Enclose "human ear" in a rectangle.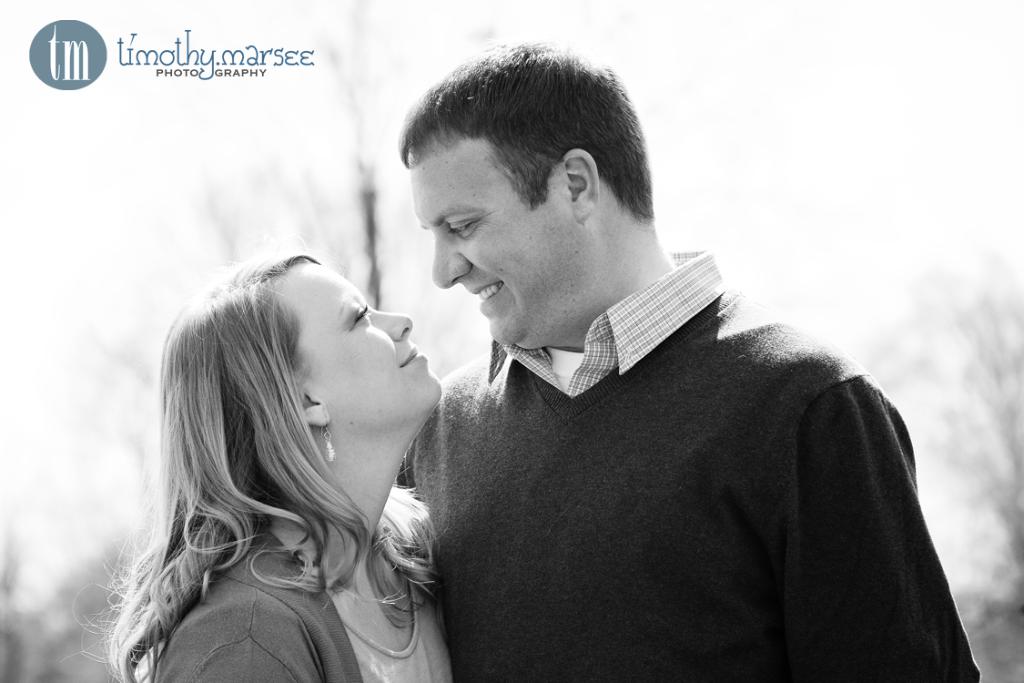
box(298, 383, 331, 429).
